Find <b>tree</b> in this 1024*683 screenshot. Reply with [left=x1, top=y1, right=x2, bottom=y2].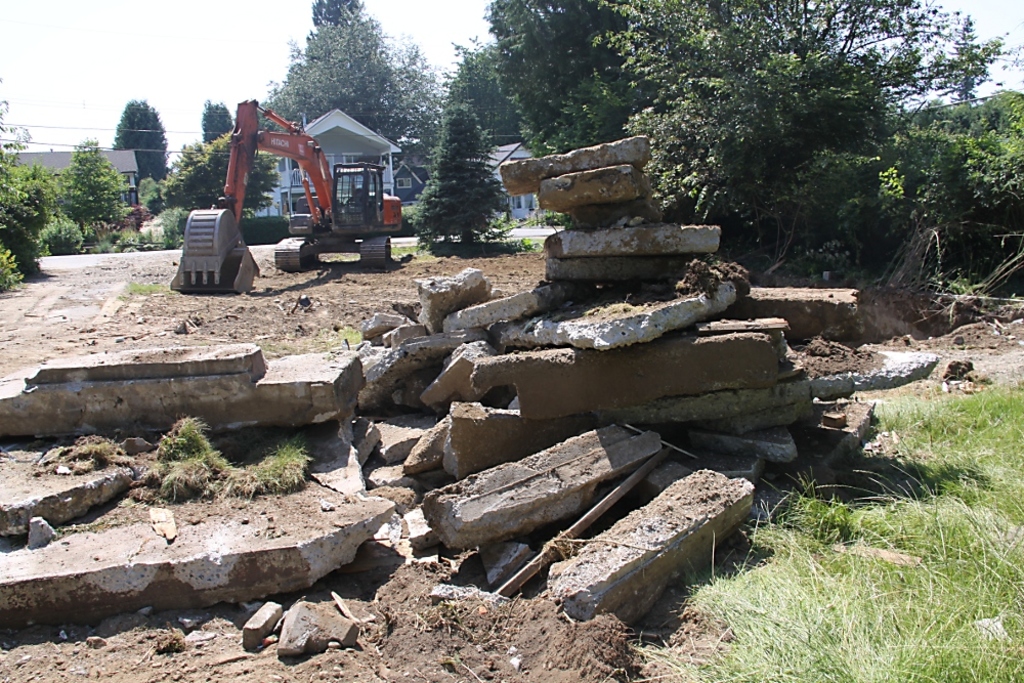
[left=162, top=131, right=281, bottom=209].
